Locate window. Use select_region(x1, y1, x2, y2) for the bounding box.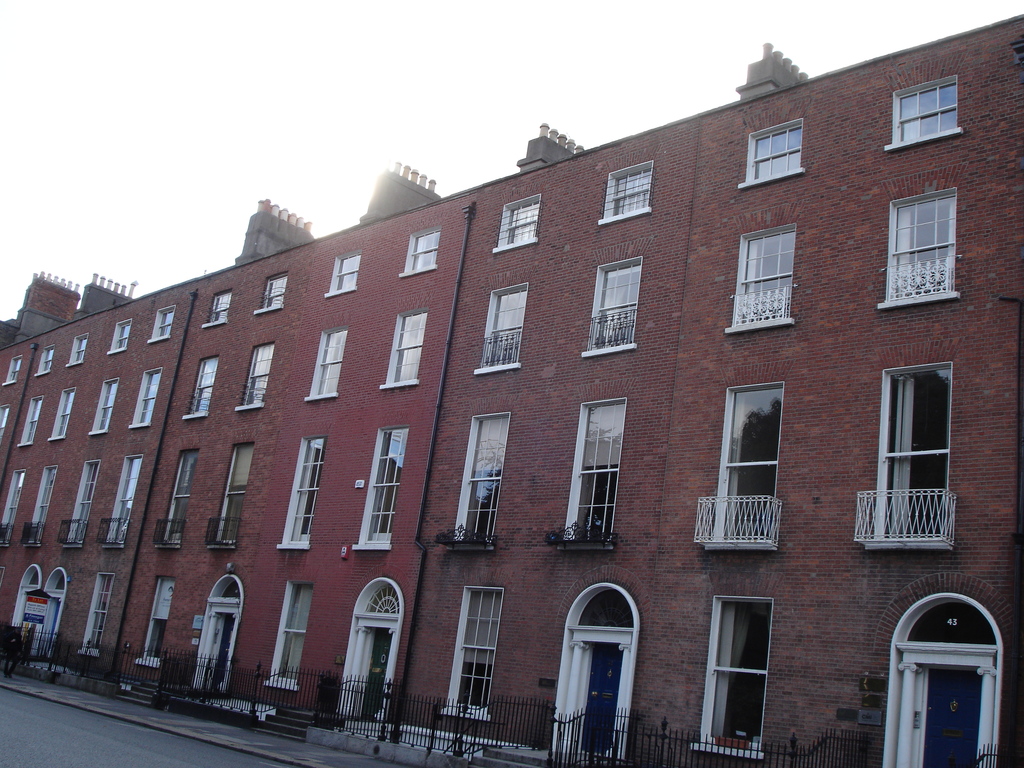
select_region(112, 320, 133, 356).
